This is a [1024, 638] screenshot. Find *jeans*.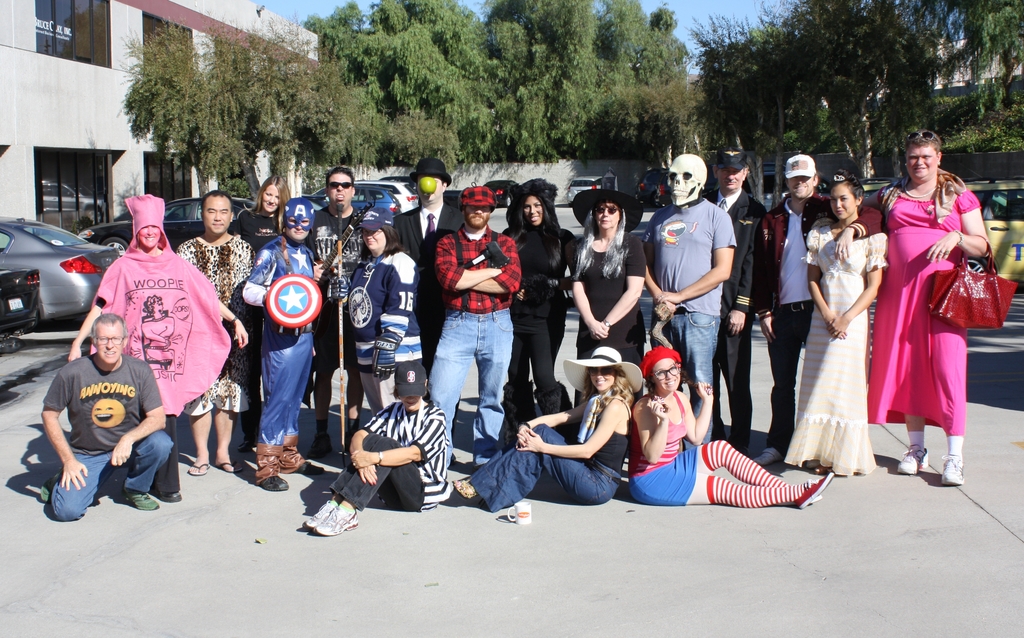
Bounding box: 467:422:619:506.
